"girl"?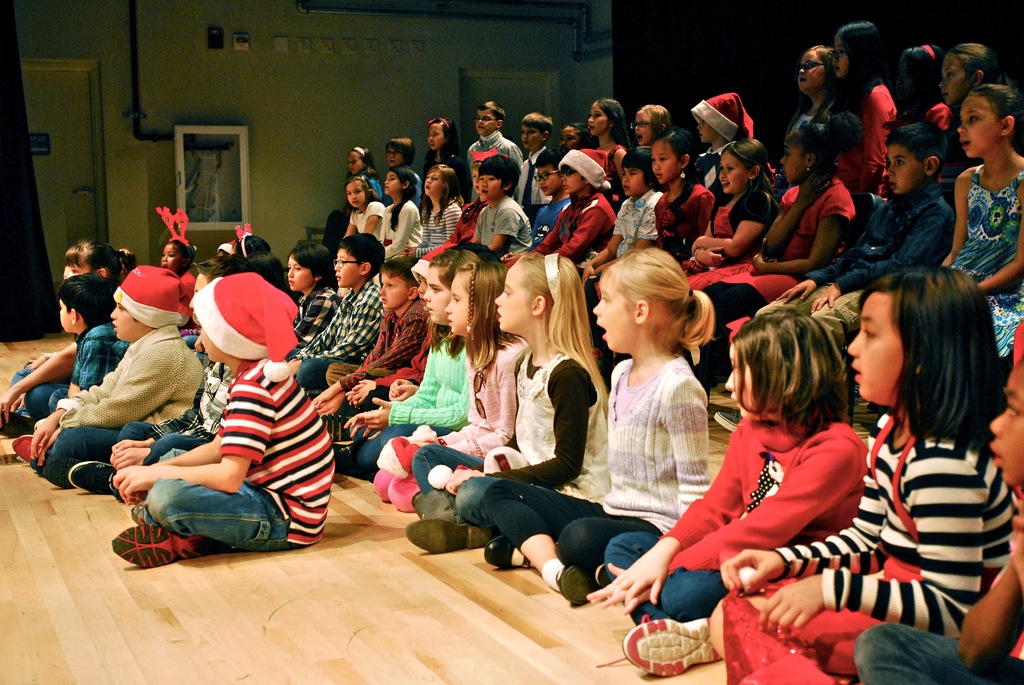
345,177,389,242
